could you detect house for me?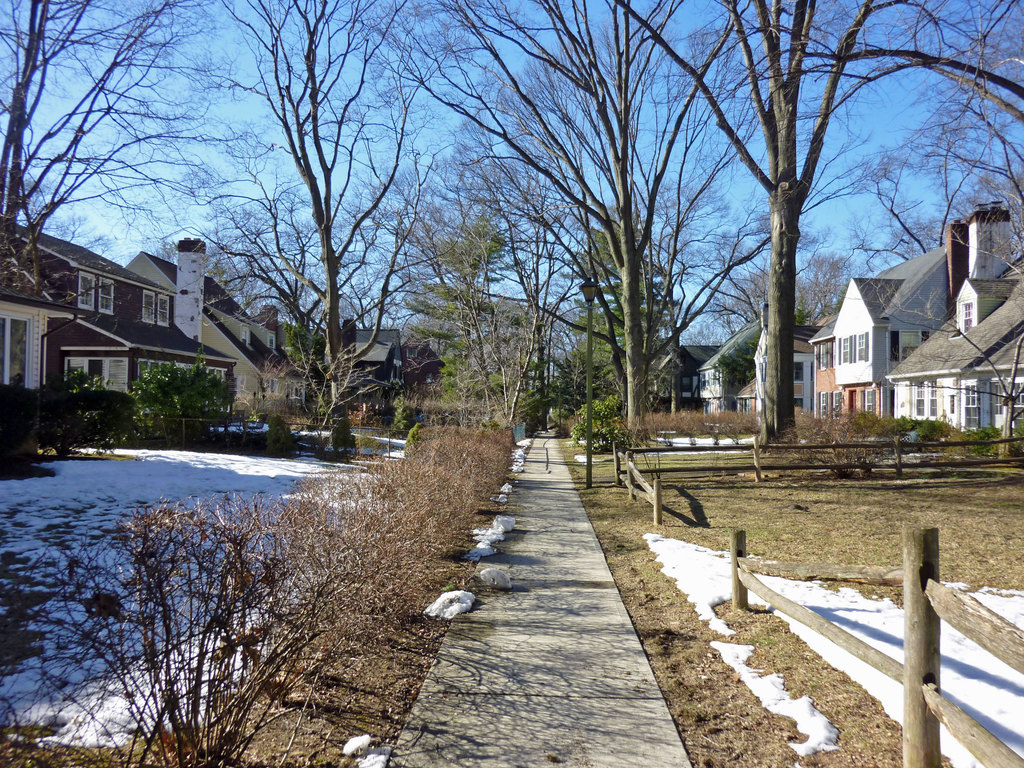
Detection result: (x1=120, y1=252, x2=271, y2=405).
